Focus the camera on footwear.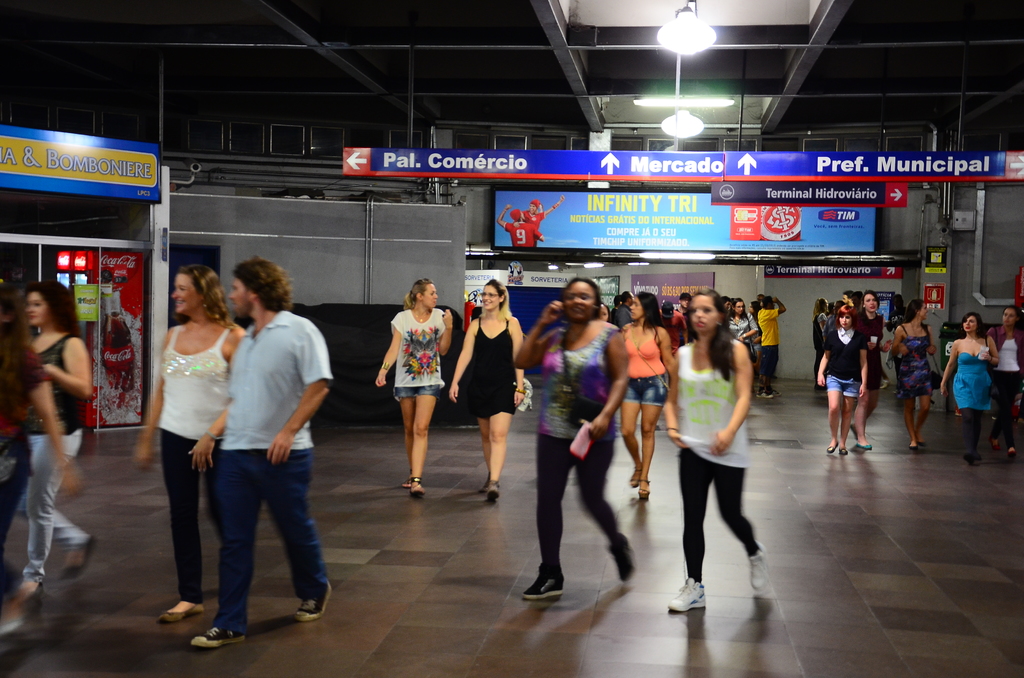
Focus region: BBox(630, 462, 640, 490).
